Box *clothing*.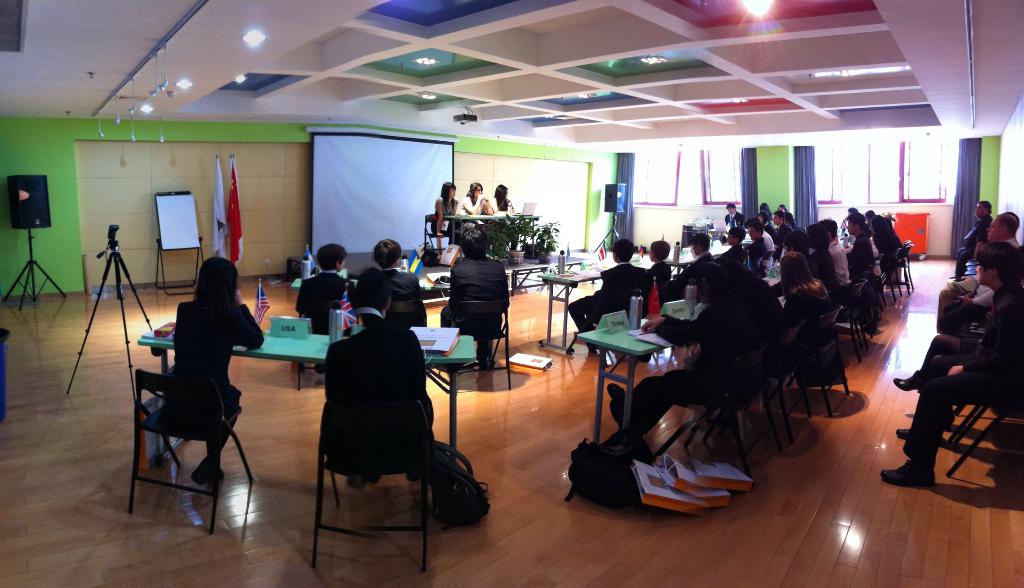
pyautogui.locateOnScreen(800, 256, 821, 280).
